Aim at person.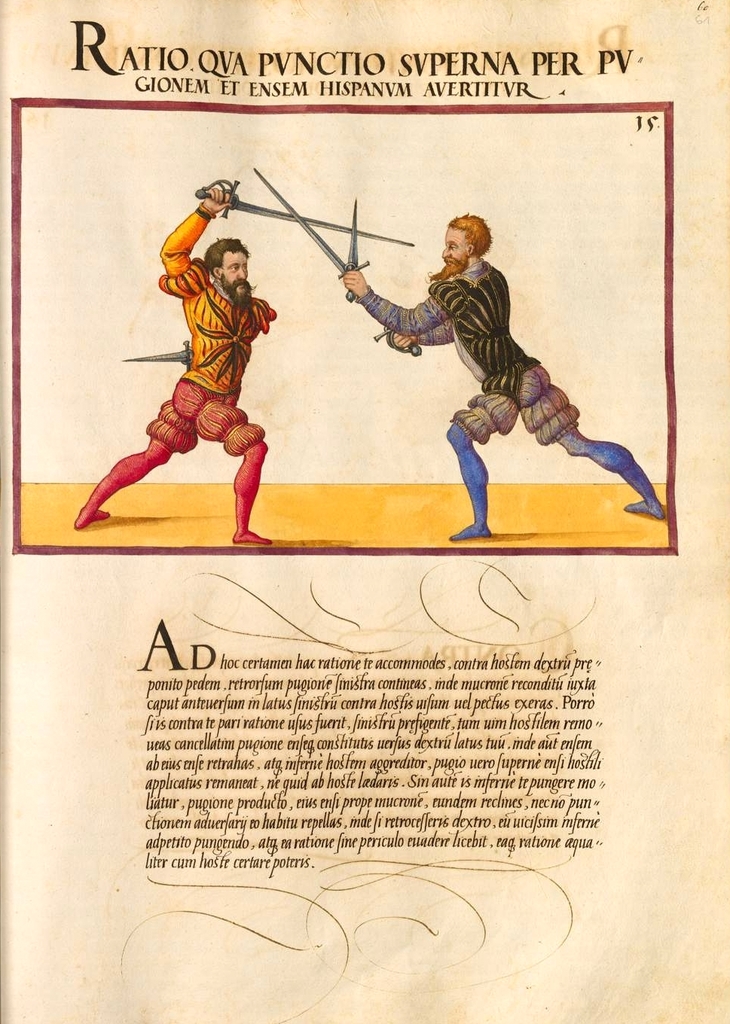
Aimed at x1=66, y1=178, x2=282, y2=544.
